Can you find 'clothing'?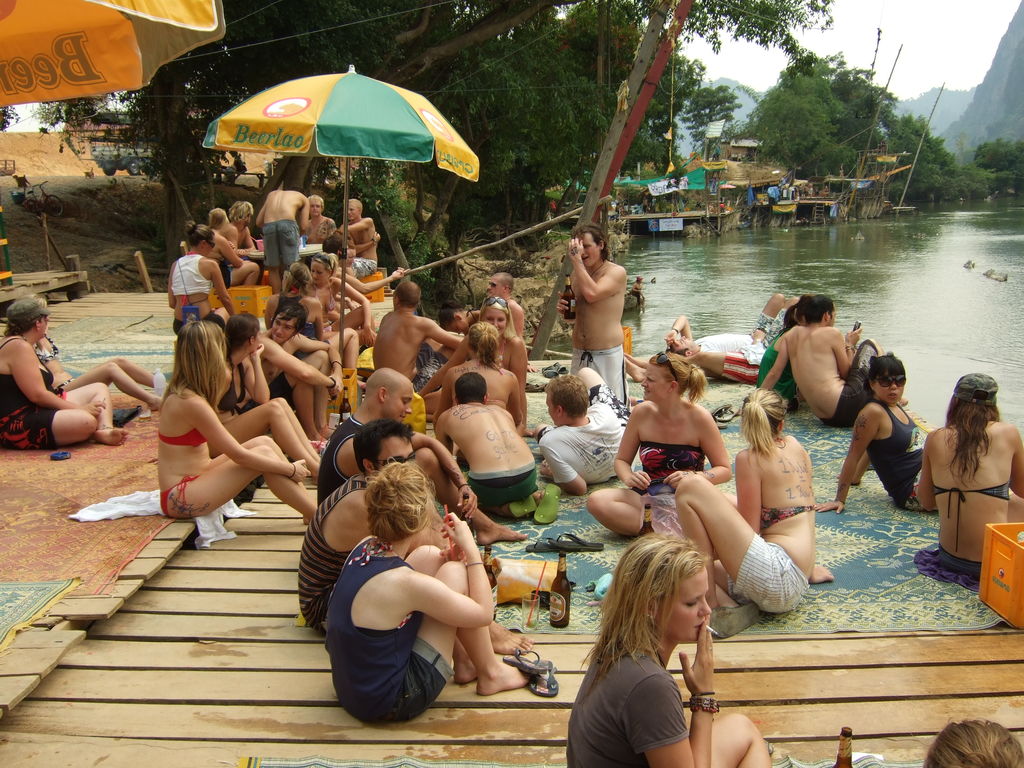
Yes, bounding box: [x1=781, y1=180, x2=795, y2=195].
